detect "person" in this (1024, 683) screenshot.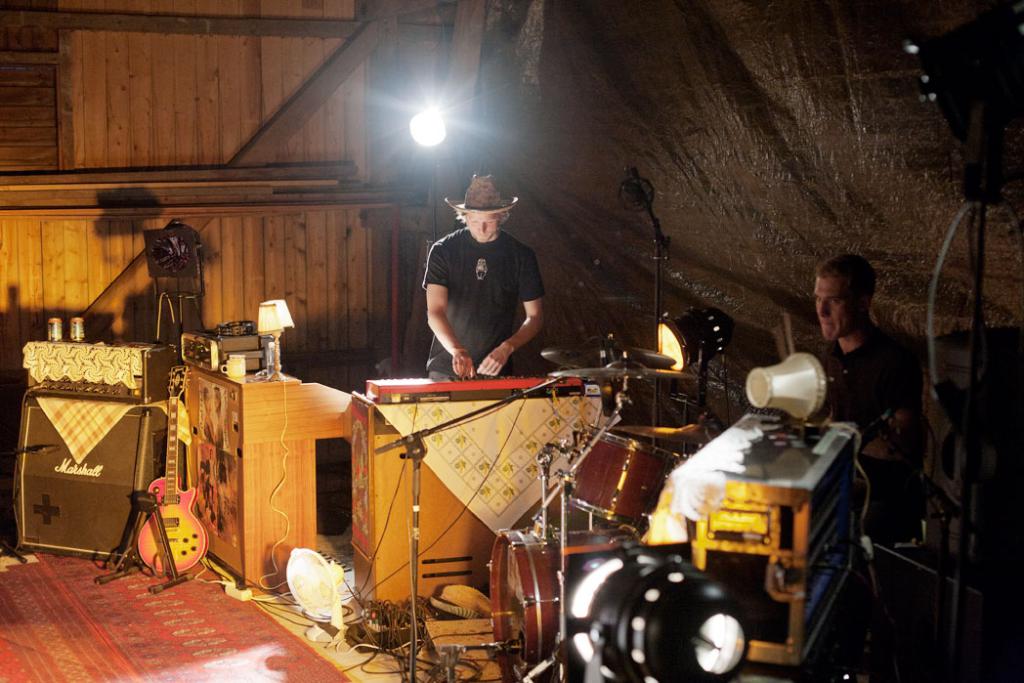
Detection: l=752, t=259, r=930, b=473.
